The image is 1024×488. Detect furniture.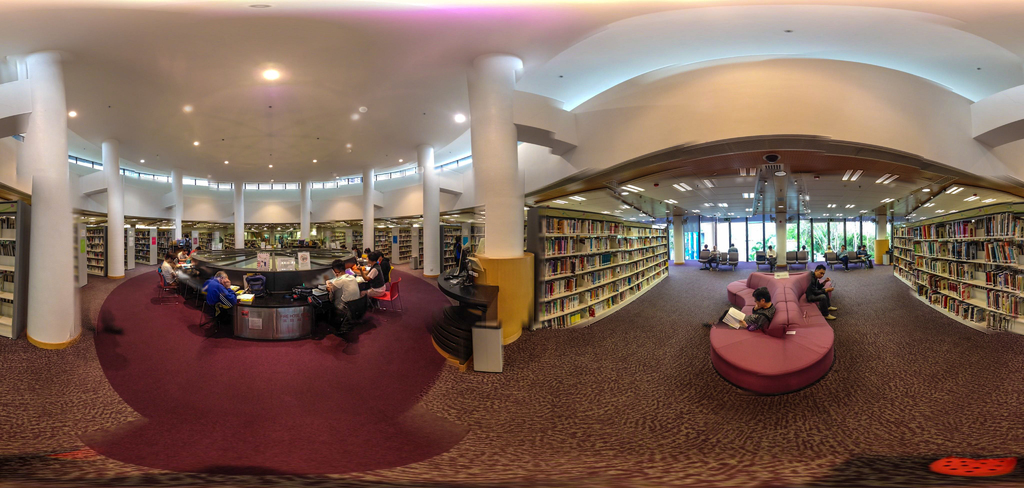
Detection: box=[890, 201, 1023, 337].
